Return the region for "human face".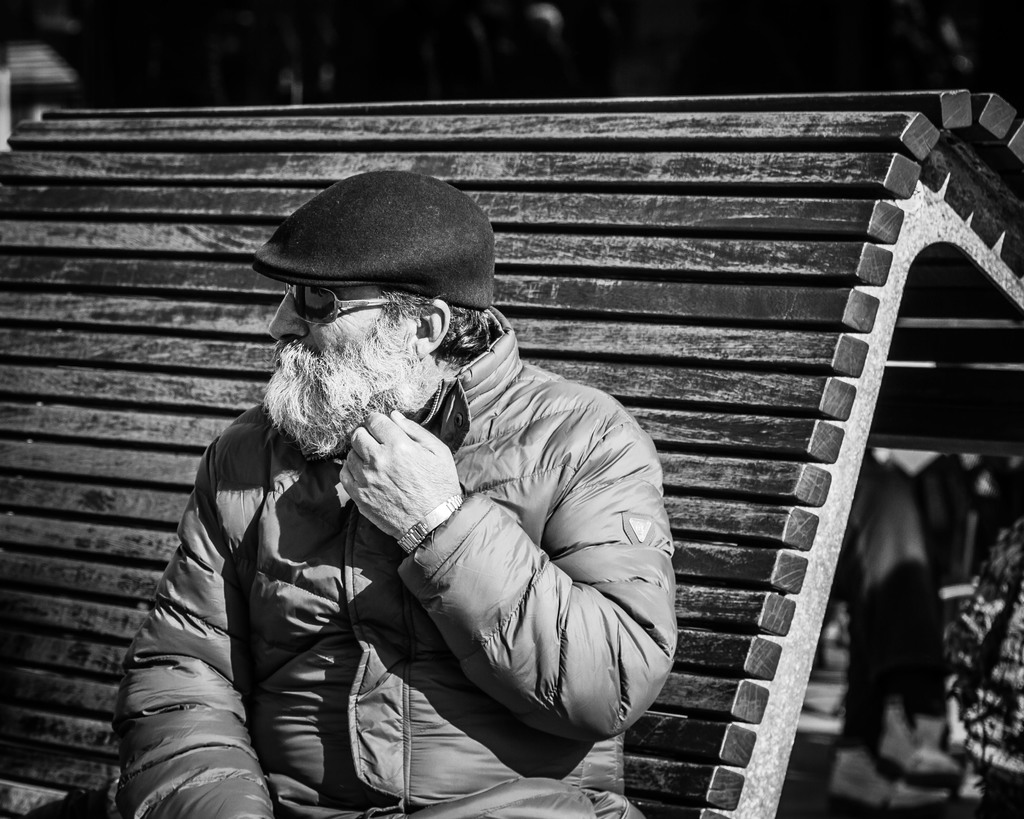
(x1=269, y1=283, x2=376, y2=358).
